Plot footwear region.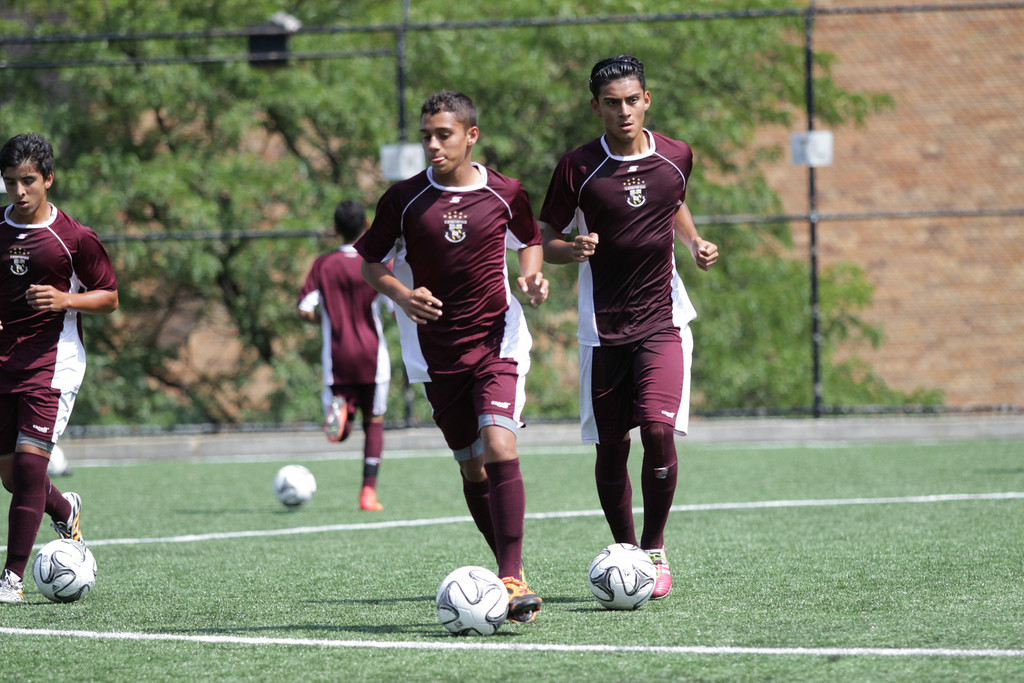
Plotted at (left=637, top=552, right=675, bottom=599).
